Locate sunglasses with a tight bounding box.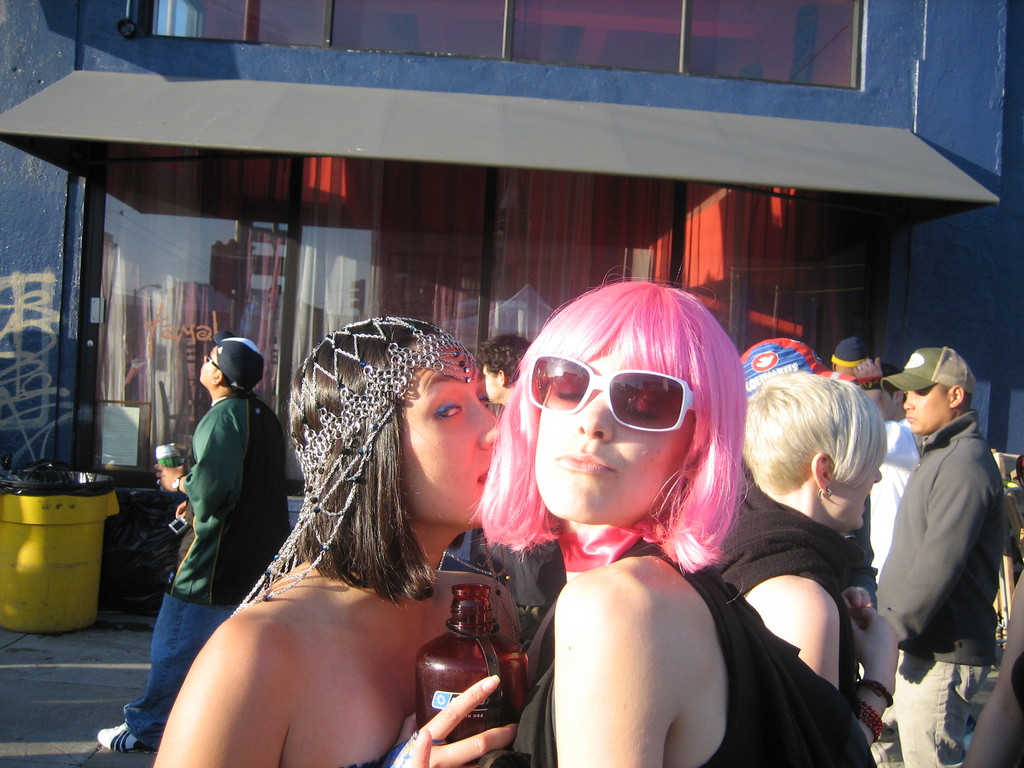
[527, 355, 694, 433].
